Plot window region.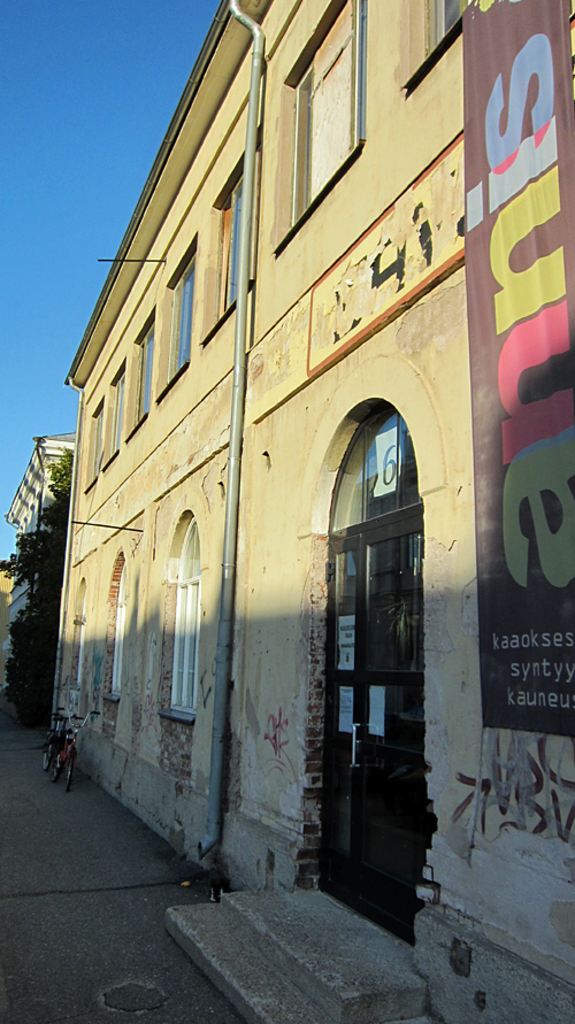
Plotted at crop(158, 510, 207, 734).
